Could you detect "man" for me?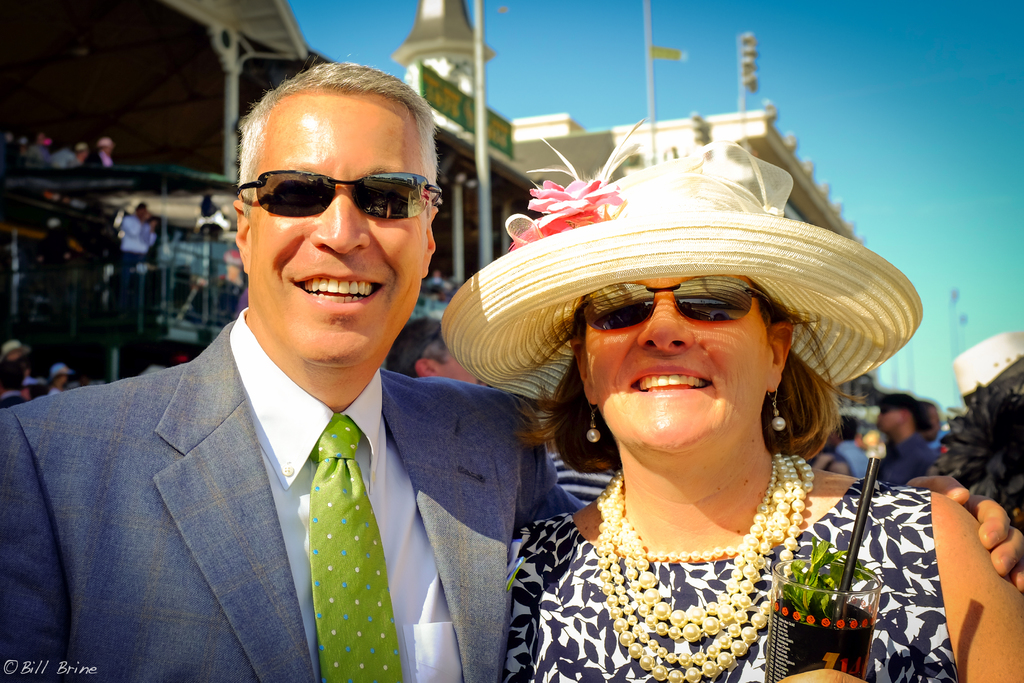
Detection result: 385:315:488:384.
